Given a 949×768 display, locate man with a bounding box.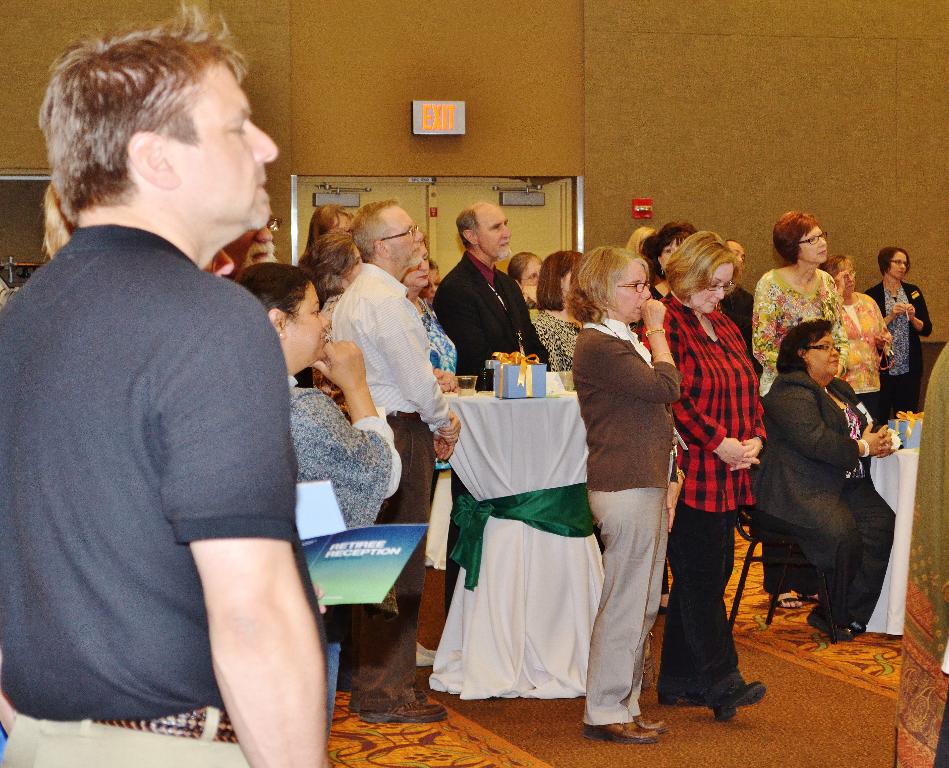
Located: [x1=427, y1=201, x2=549, y2=388].
